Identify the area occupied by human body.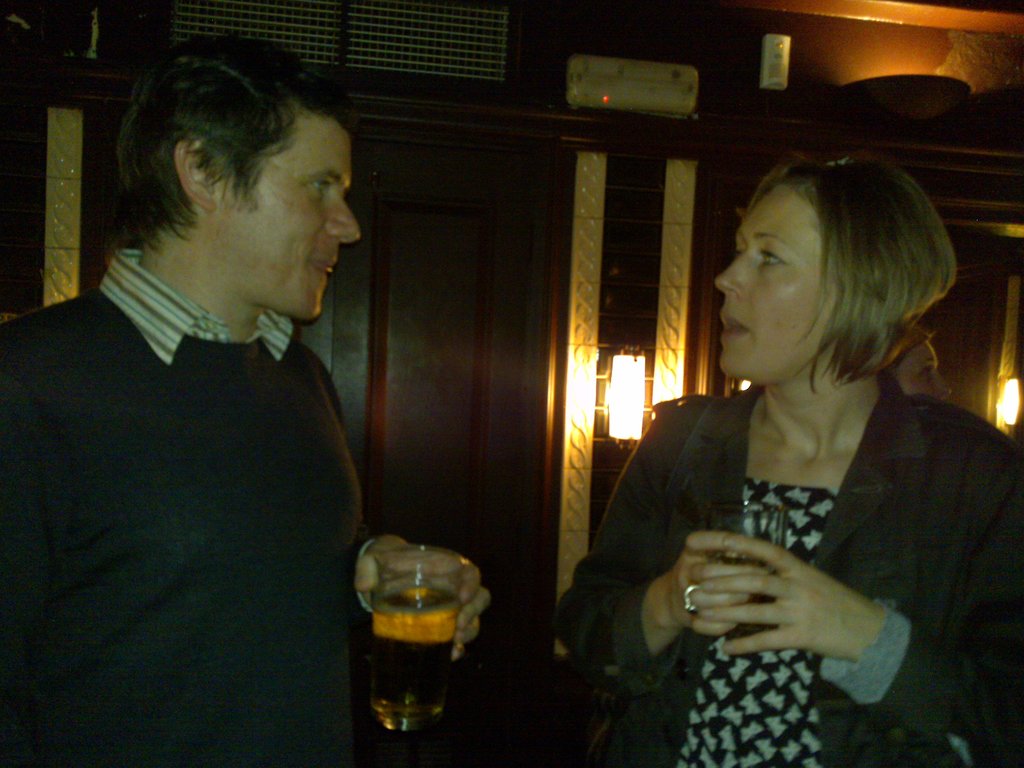
Area: left=557, top=156, right=1023, bottom=767.
